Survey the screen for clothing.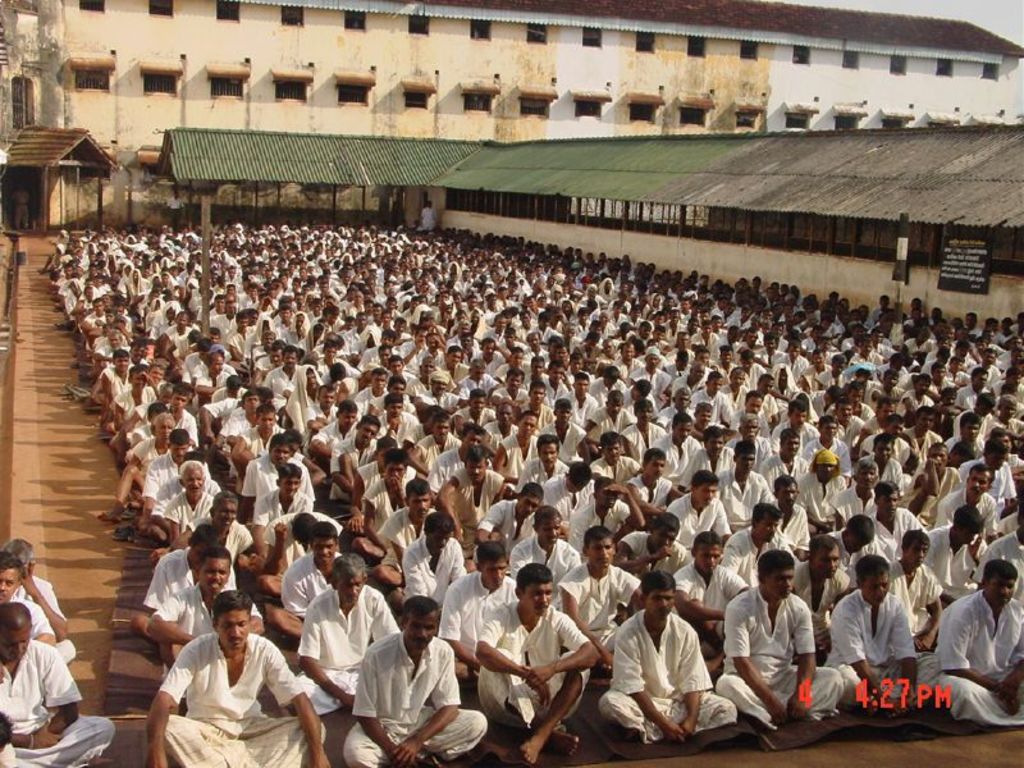
Survey found: <box>567,495,626,550</box>.
